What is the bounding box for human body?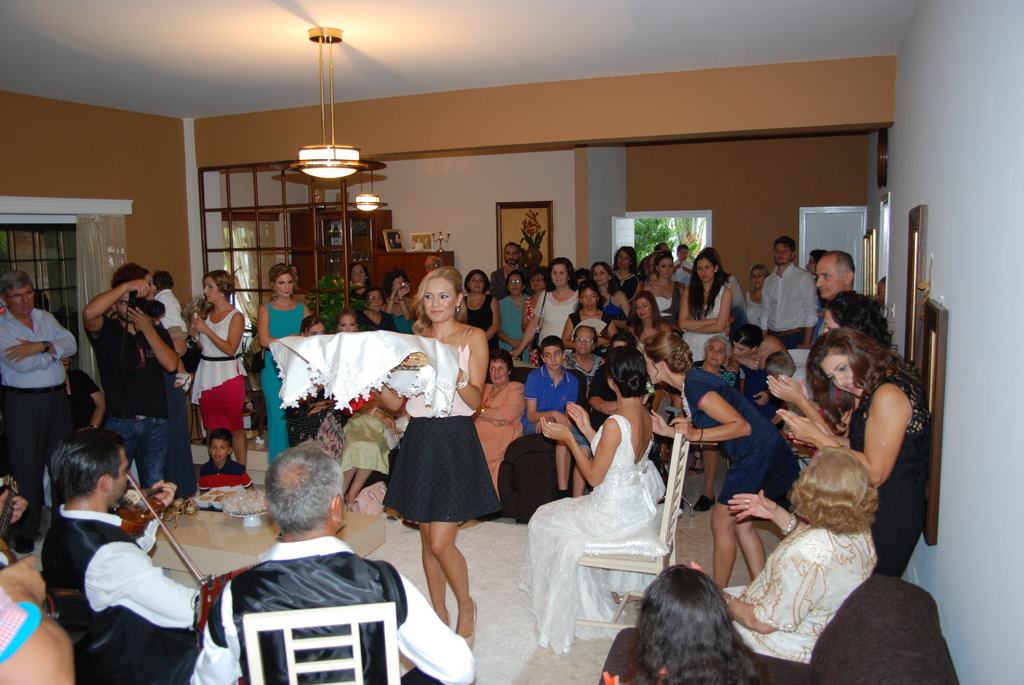
518,350,661,649.
